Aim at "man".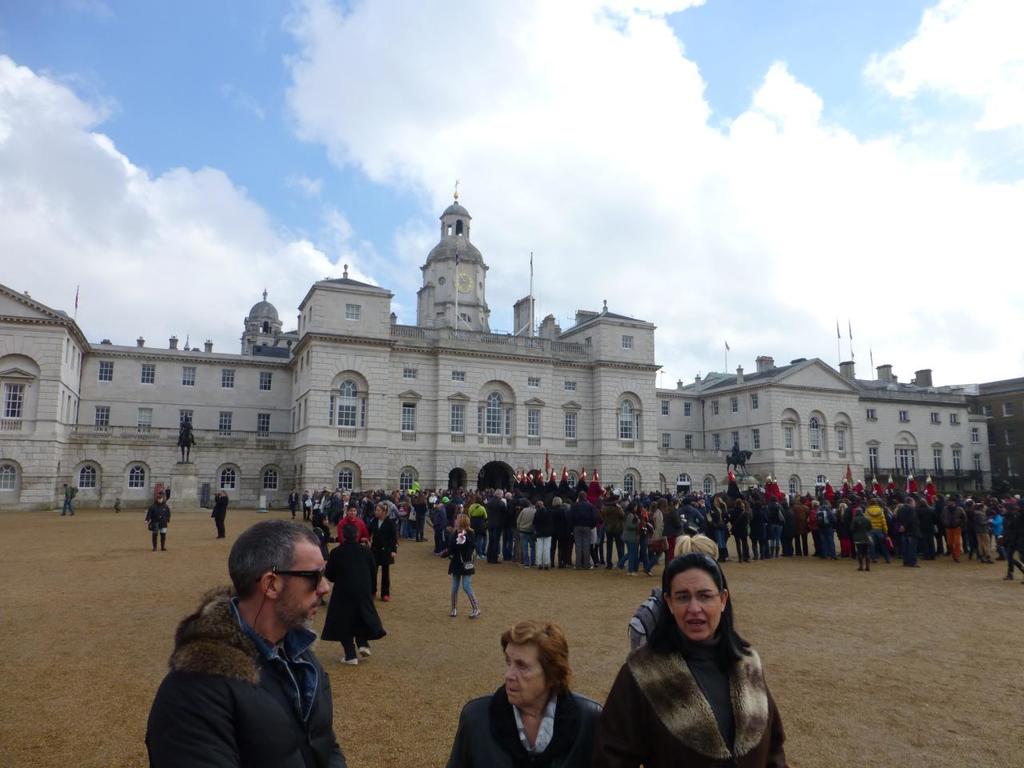
Aimed at x1=570, y1=488, x2=604, y2=568.
